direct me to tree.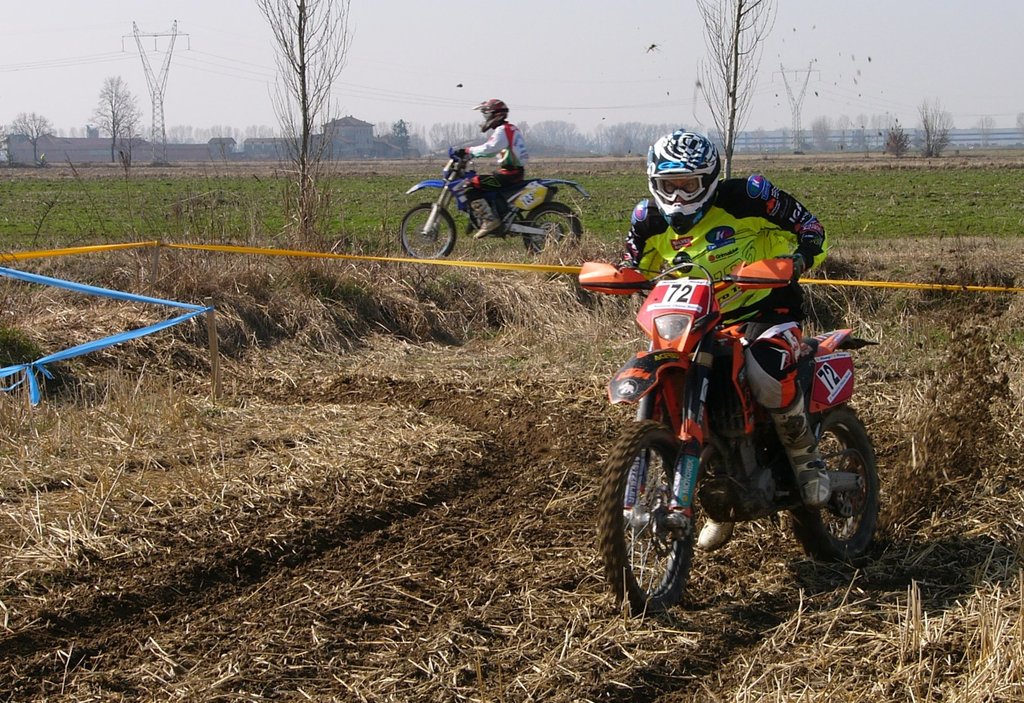
Direction: 89, 78, 148, 172.
